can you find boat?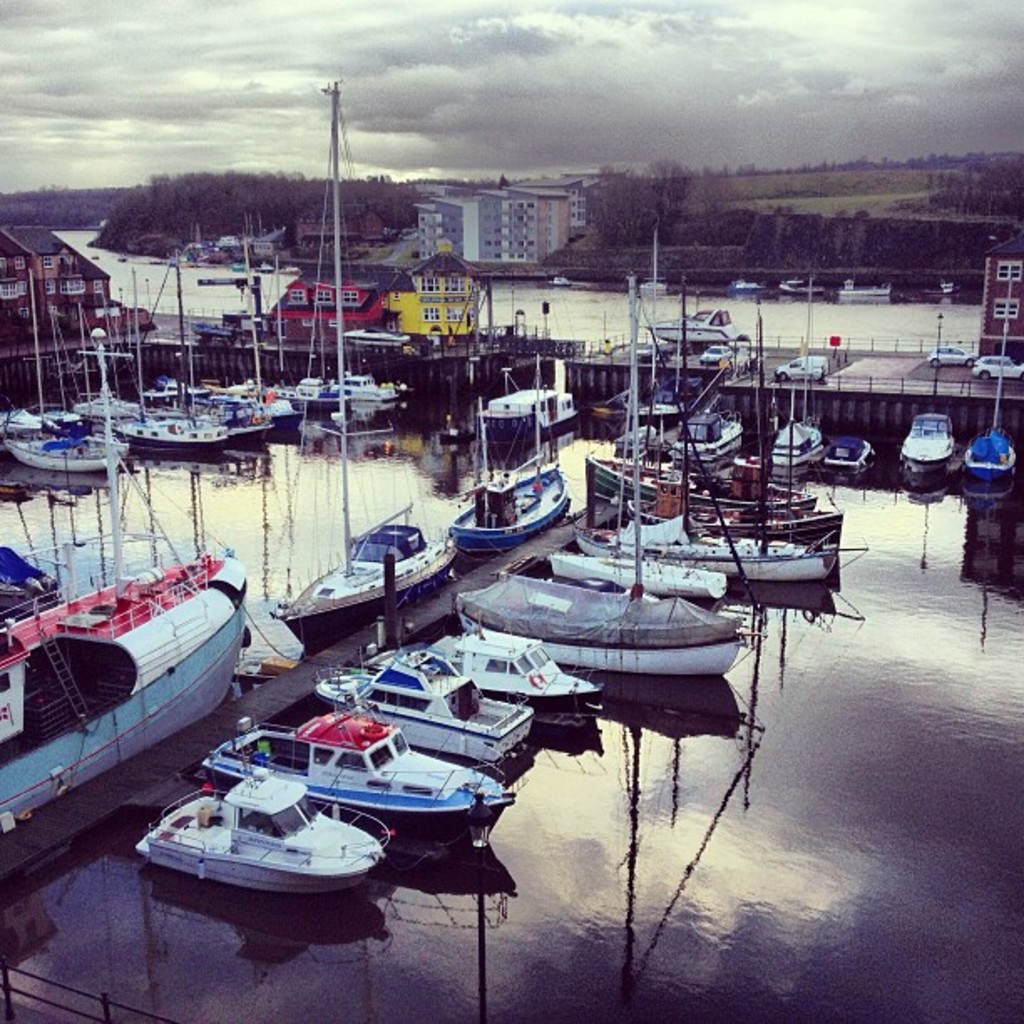
Yes, bounding box: box(0, 542, 62, 627).
